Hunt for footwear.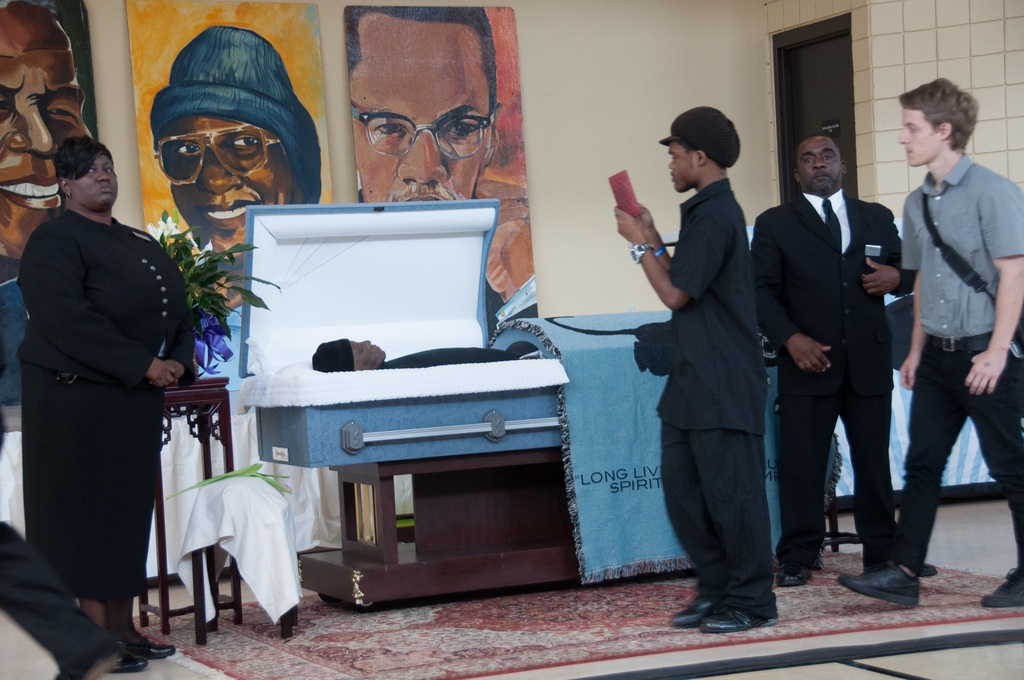
Hunted down at [980,560,1023,604].
